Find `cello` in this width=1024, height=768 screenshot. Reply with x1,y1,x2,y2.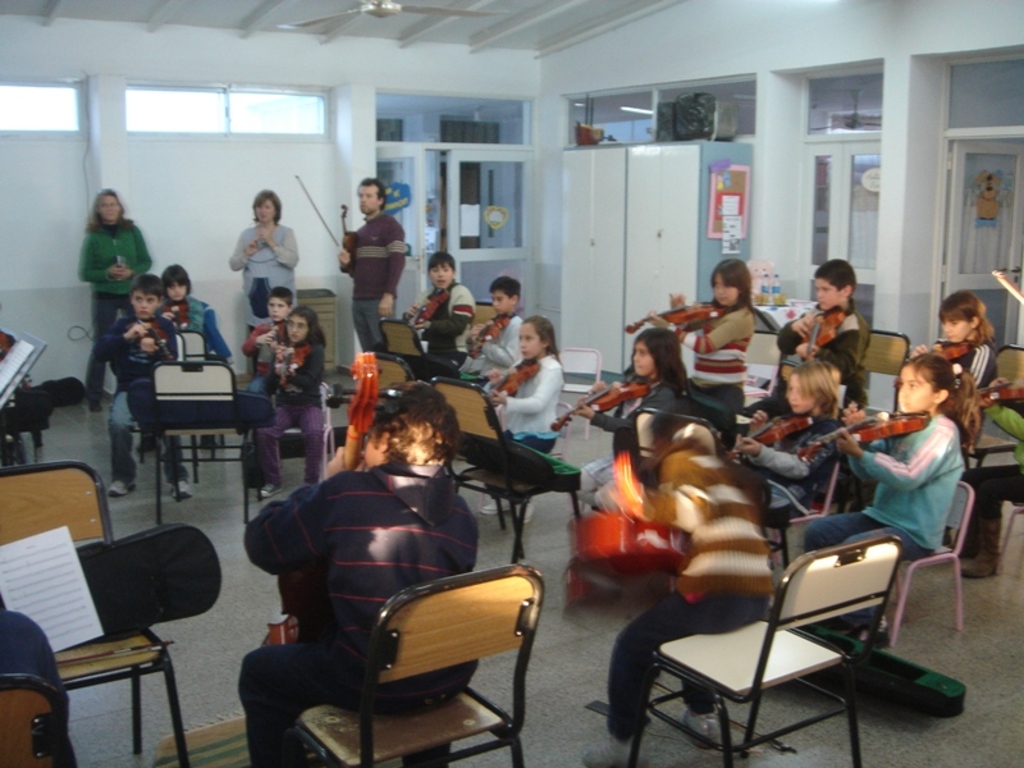
554,378,650,428.
